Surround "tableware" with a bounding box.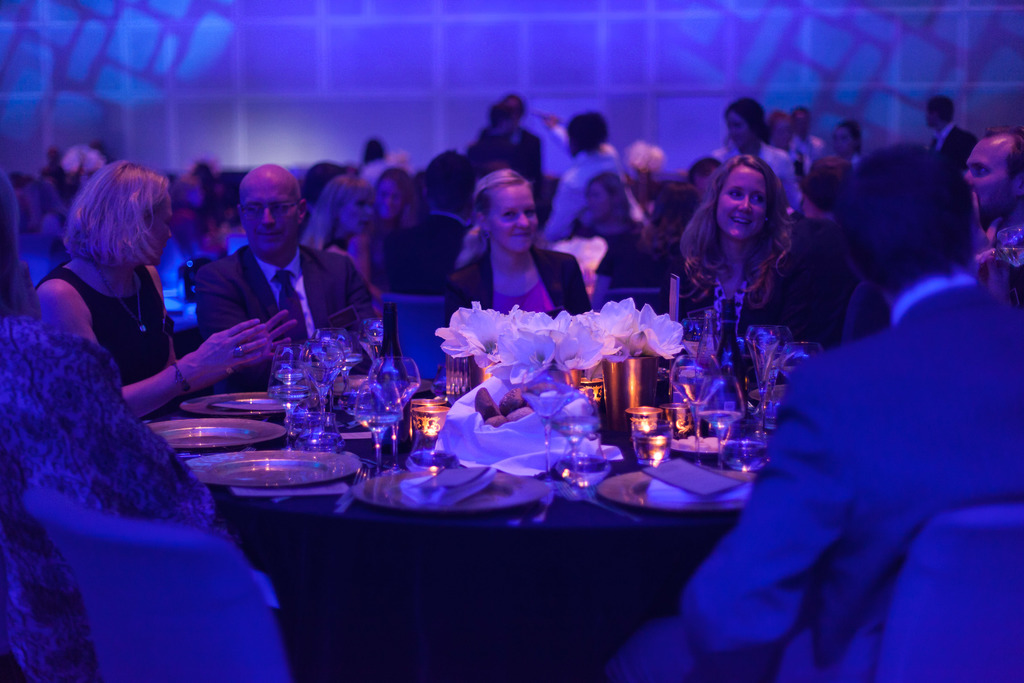
bbox=(349, 458, 552, 514).
